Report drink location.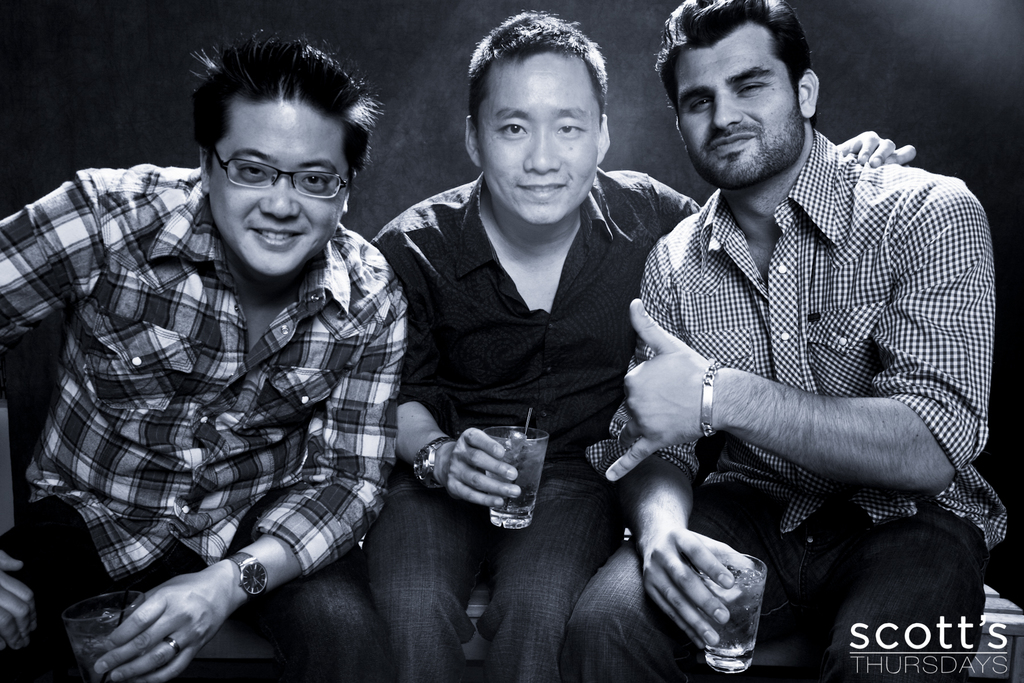
Report: <region>702, 575, 758, 666</region>.
